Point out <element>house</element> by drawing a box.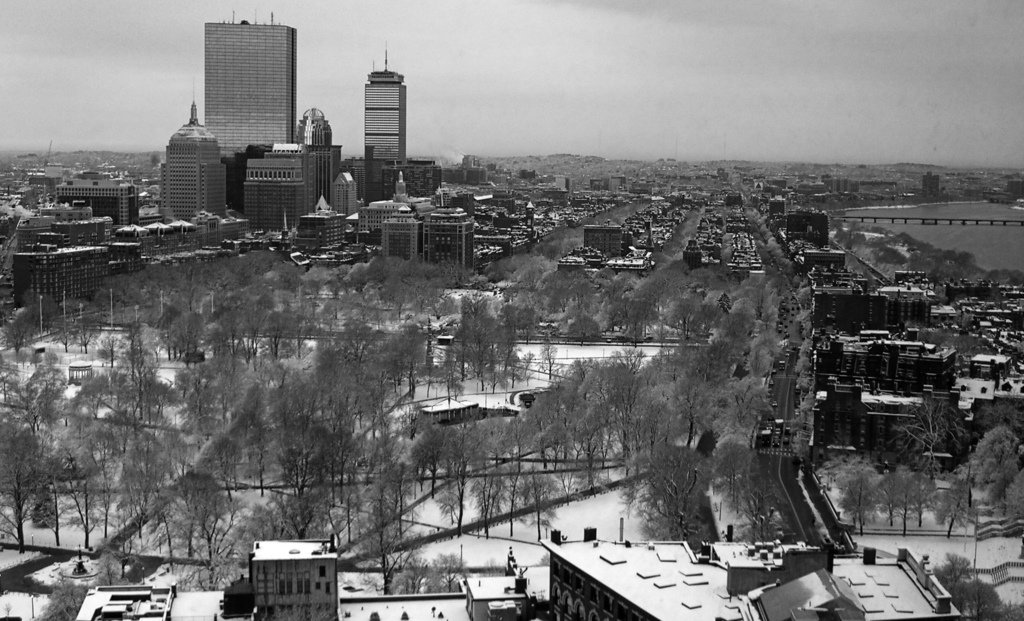
Rect(319, 595, 481, 620).
